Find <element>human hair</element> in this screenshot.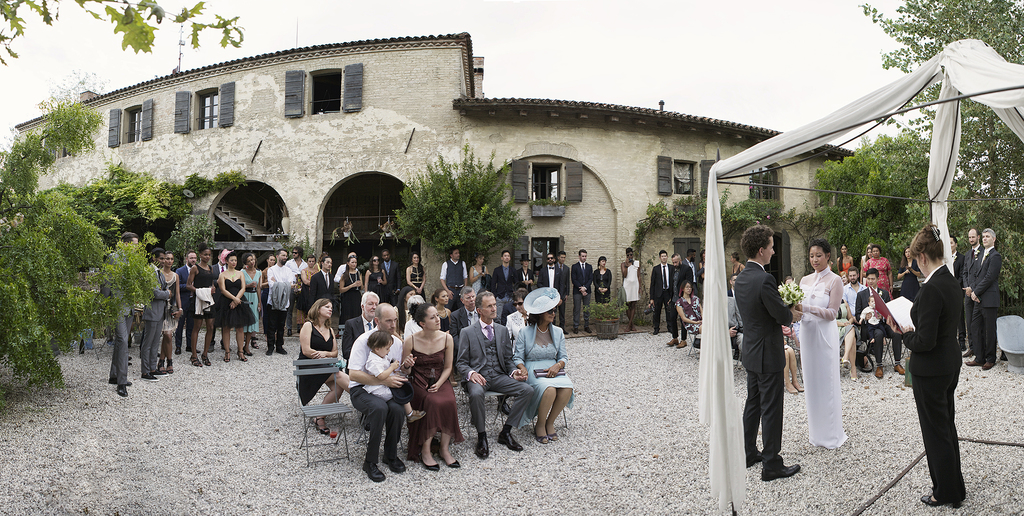
The bounding box for <element>human hair</element> is bbox=[577, 250, 588, 257].
